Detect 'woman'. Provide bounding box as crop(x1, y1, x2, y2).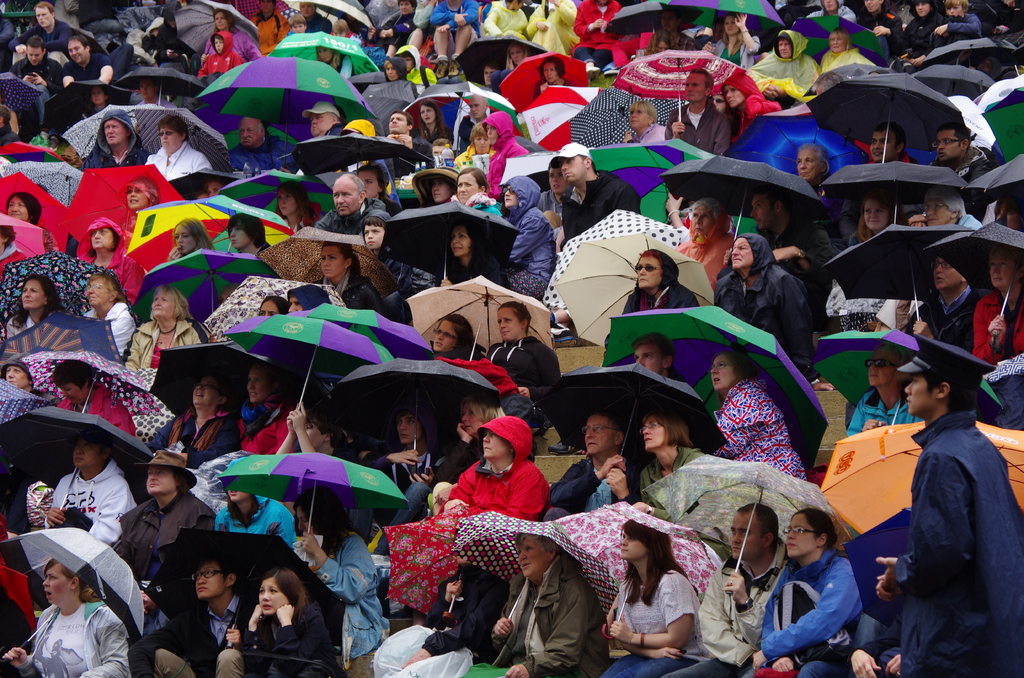
crop(708, 352, 810, 483).
